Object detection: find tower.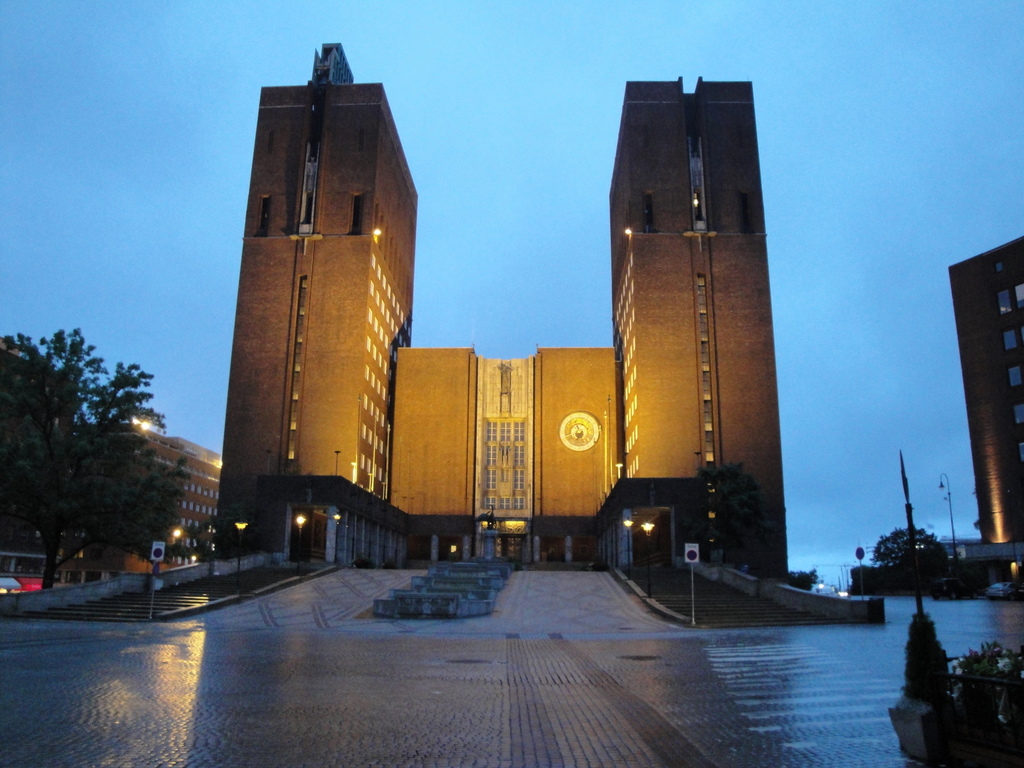
<bbox>212, 36, 427, 582</bbox>.
